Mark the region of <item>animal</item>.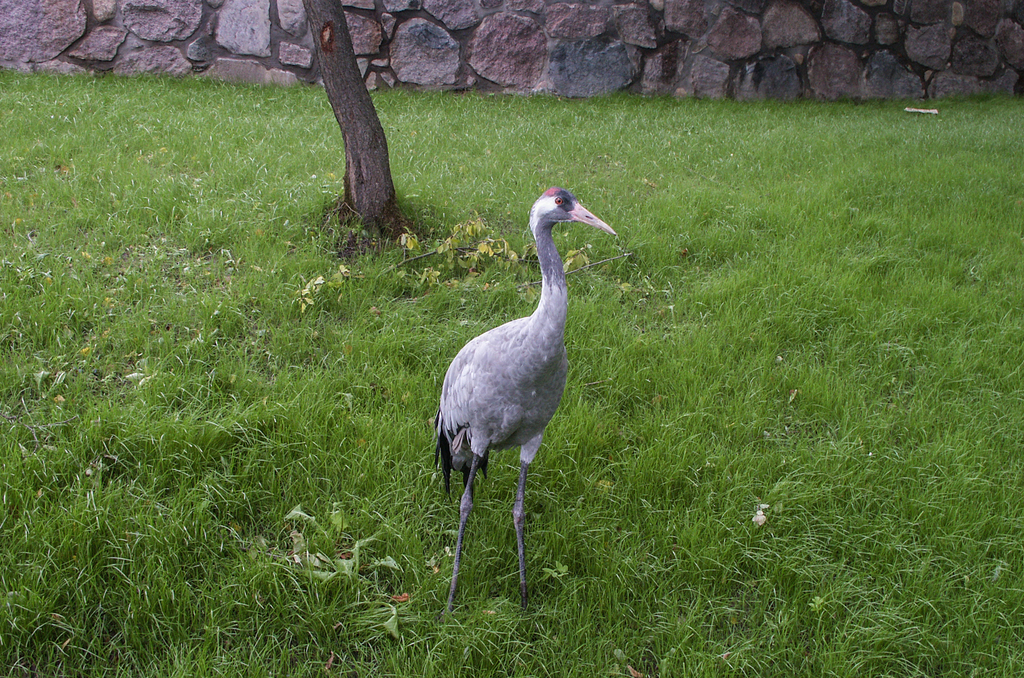
Region: box=[433, 185, 614, 620].
